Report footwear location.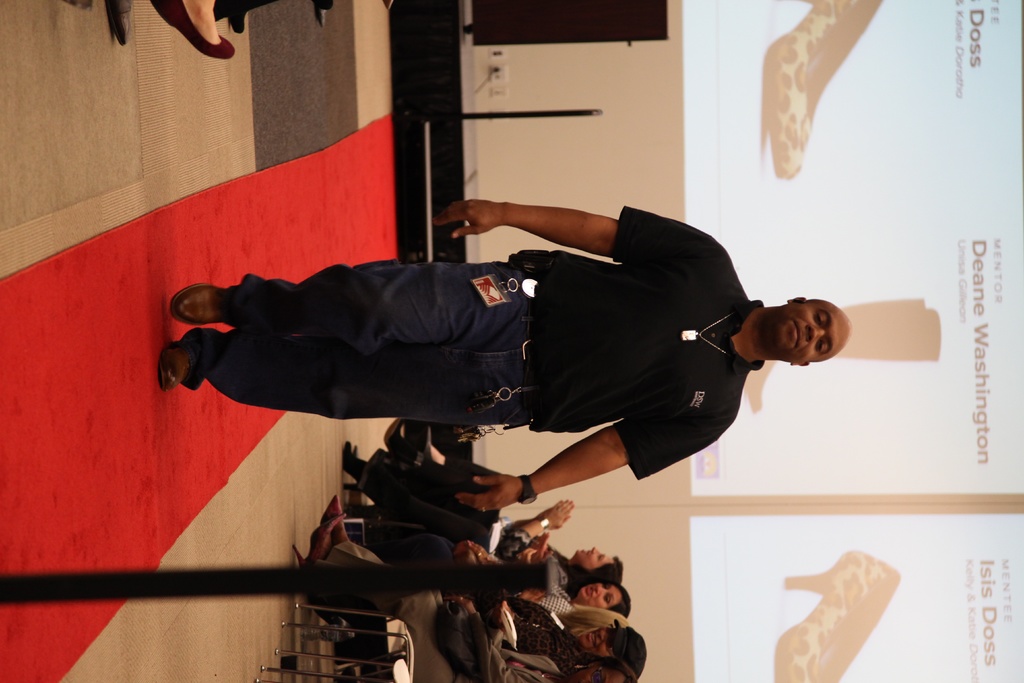
Report: x1=380 y1=407 x2=412 y2=464.
